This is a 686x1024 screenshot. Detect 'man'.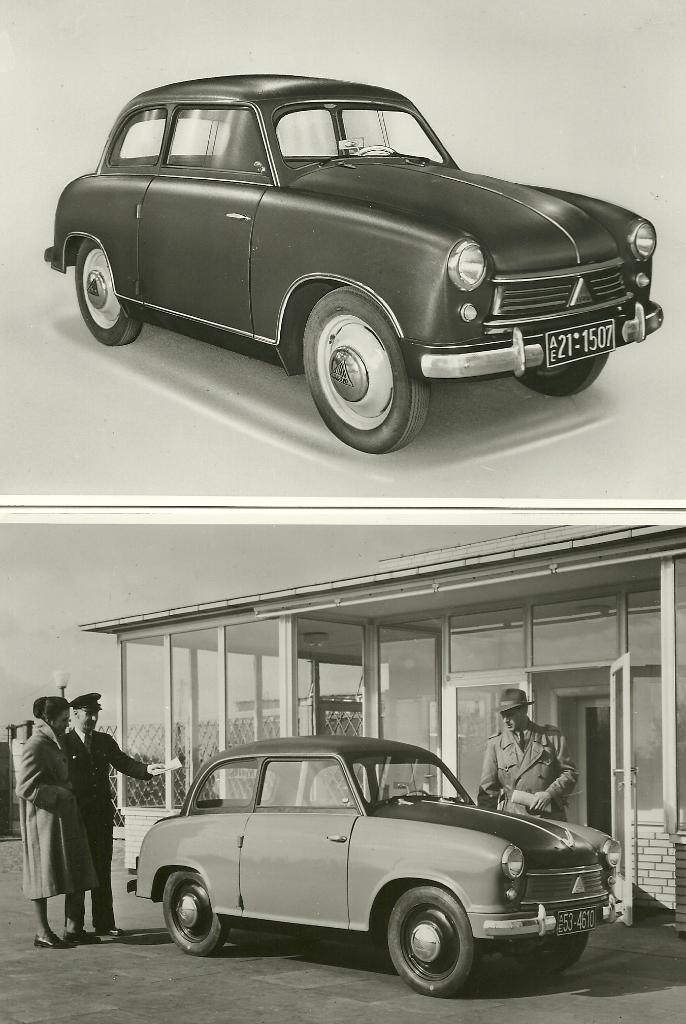
rect(63, 694, 165, 941).
